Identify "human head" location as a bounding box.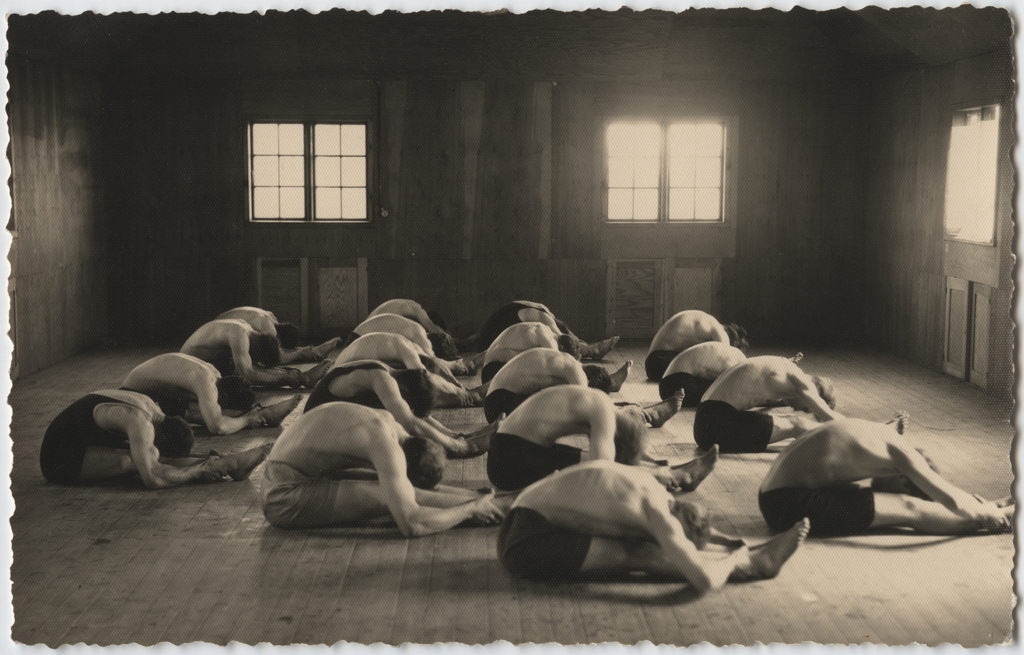
select_region(788, 375, 837, 417).
